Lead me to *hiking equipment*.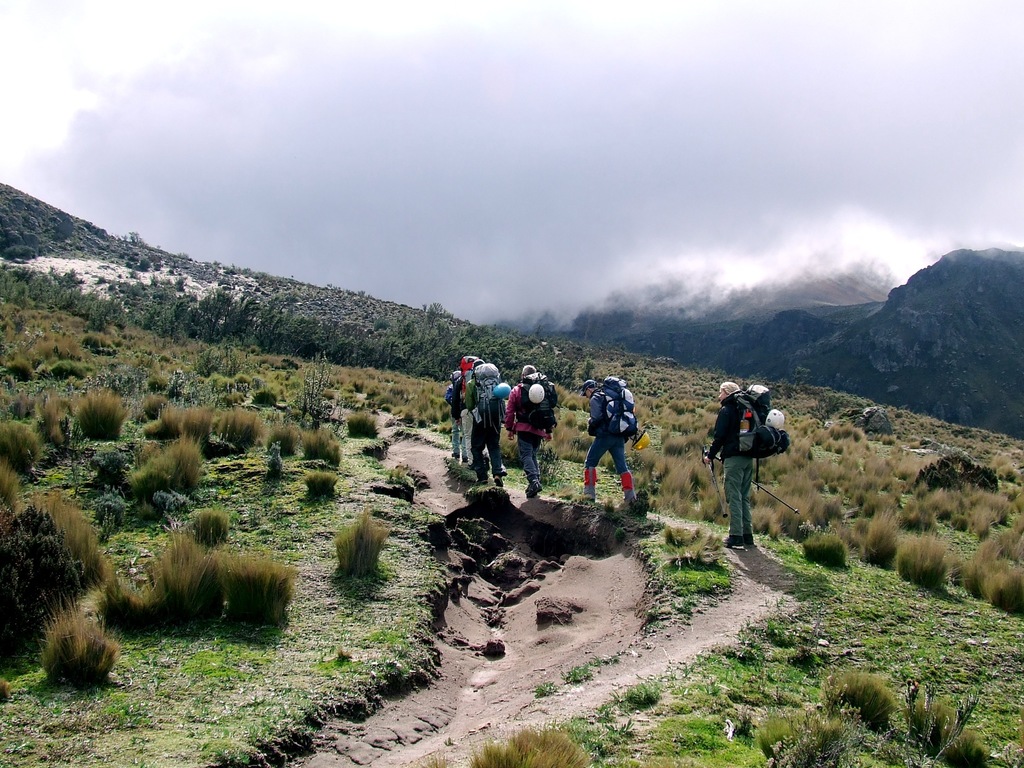
Lead to 617/496/636/508.
